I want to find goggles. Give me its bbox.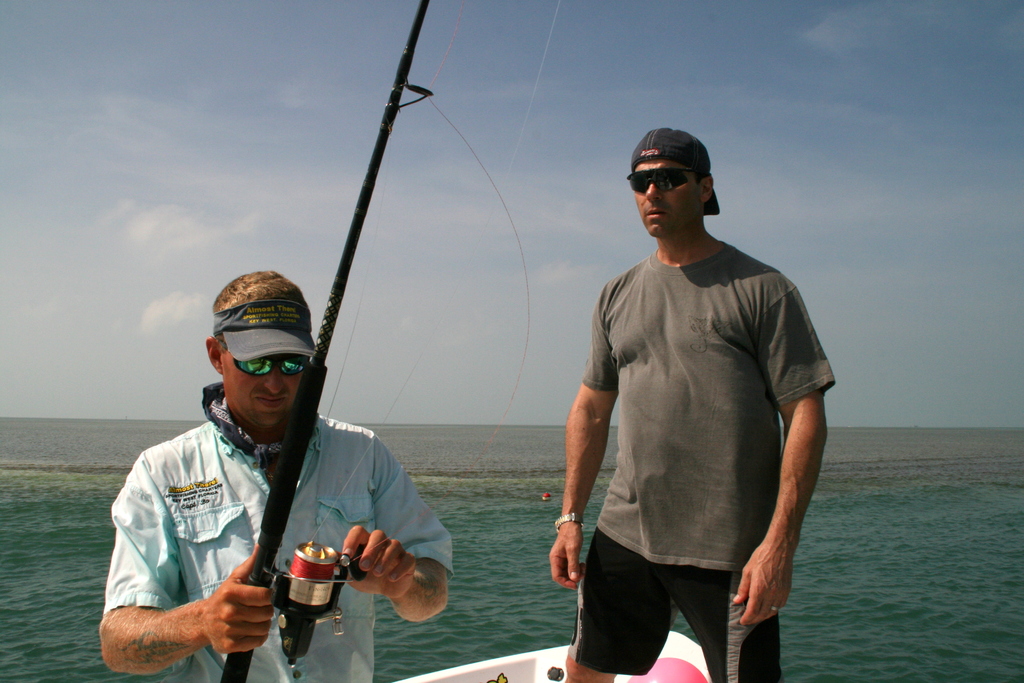
x1=235, y1=352, x2=314, y2=377.
